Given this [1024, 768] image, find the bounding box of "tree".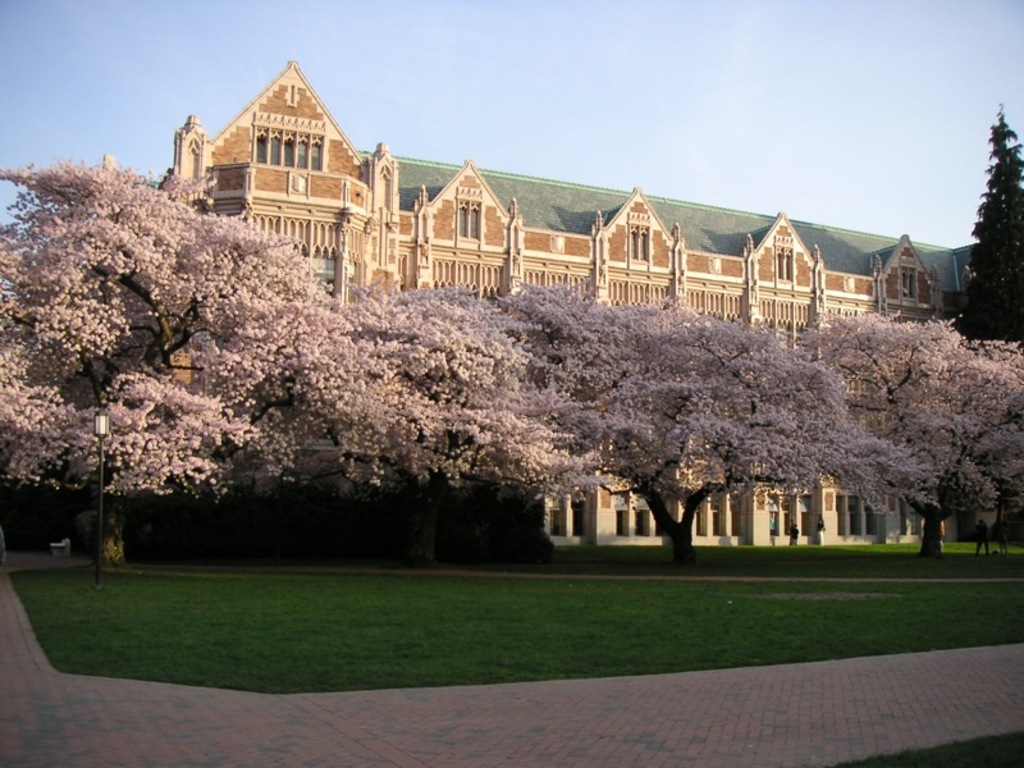
Rect(0, 132, 293, 550).
